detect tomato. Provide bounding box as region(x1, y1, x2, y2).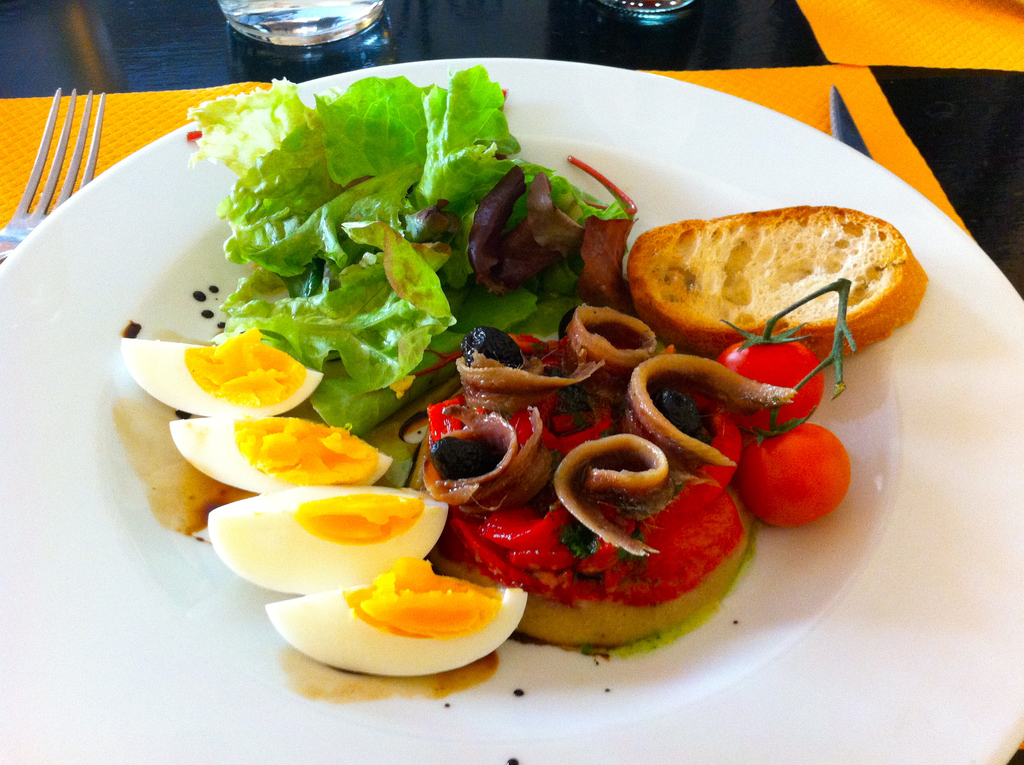
region(737, 412, 856, 526).
